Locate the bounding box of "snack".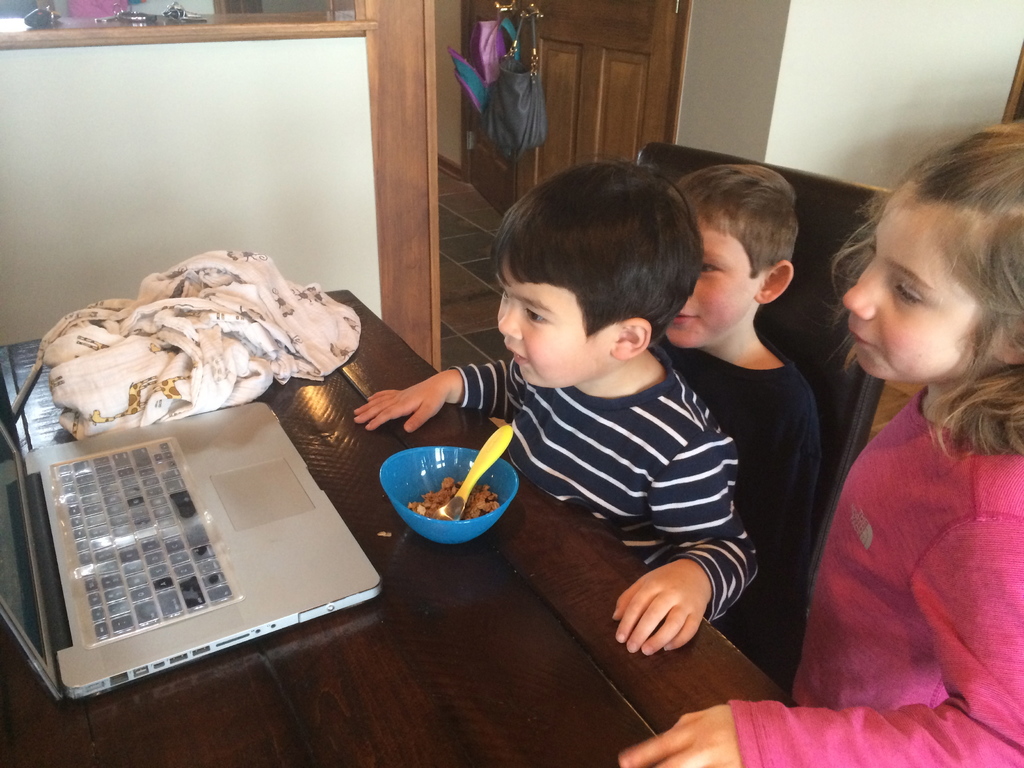
Bounding box: region(410, 468, 499, 525).
